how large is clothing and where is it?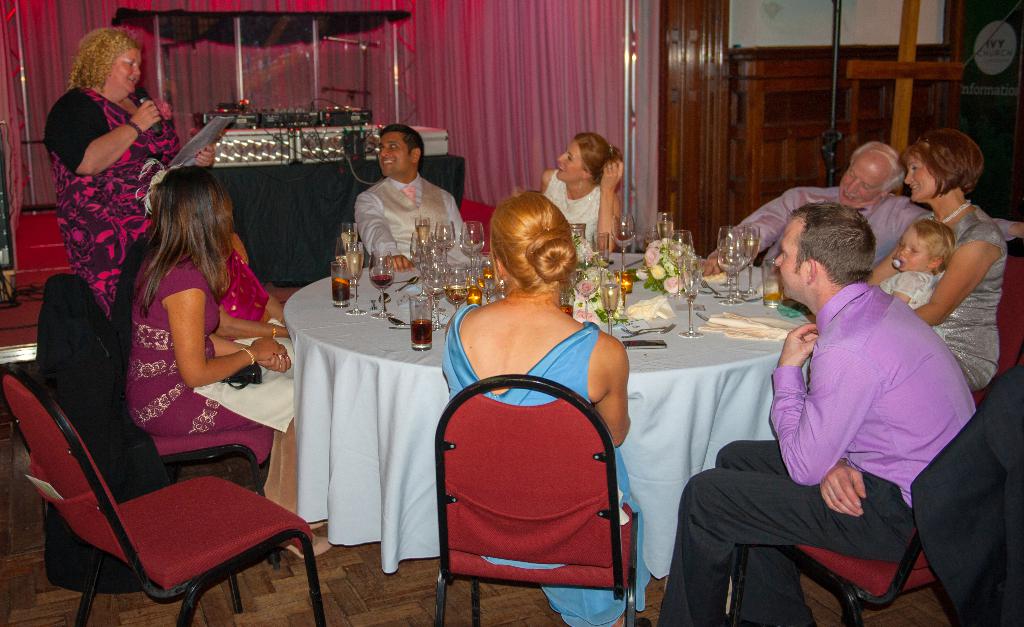
Bounding box: box=[659, 279, 979, 626].
